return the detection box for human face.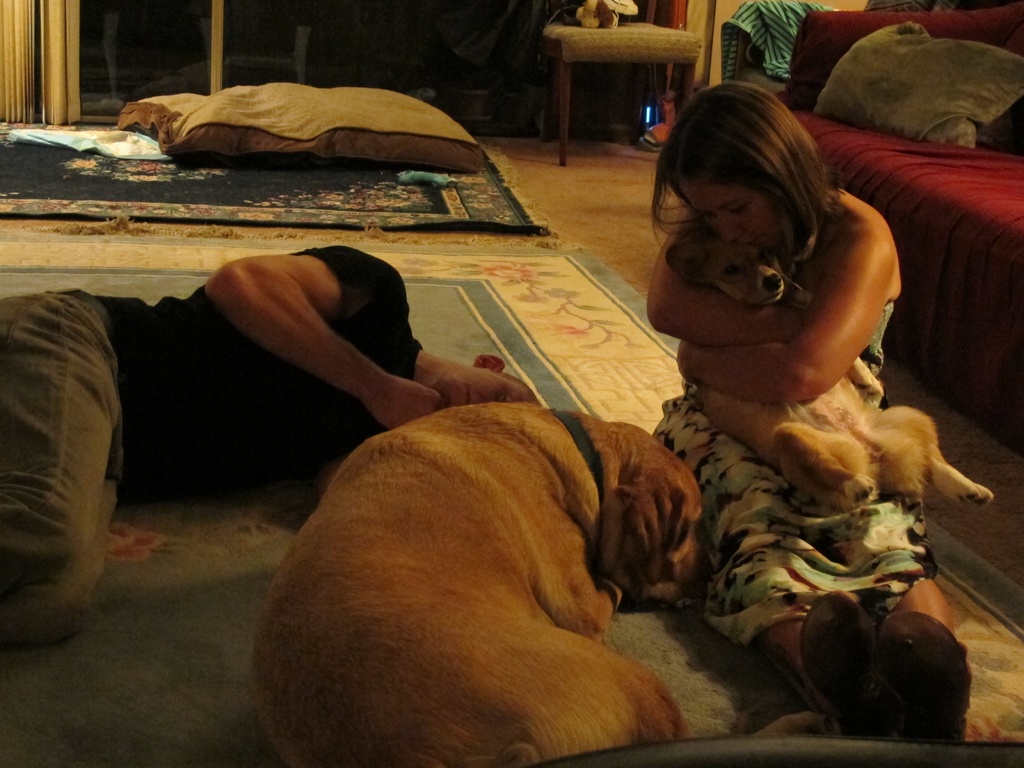
(x1=432, y1=363, x2=542, y2=405).
